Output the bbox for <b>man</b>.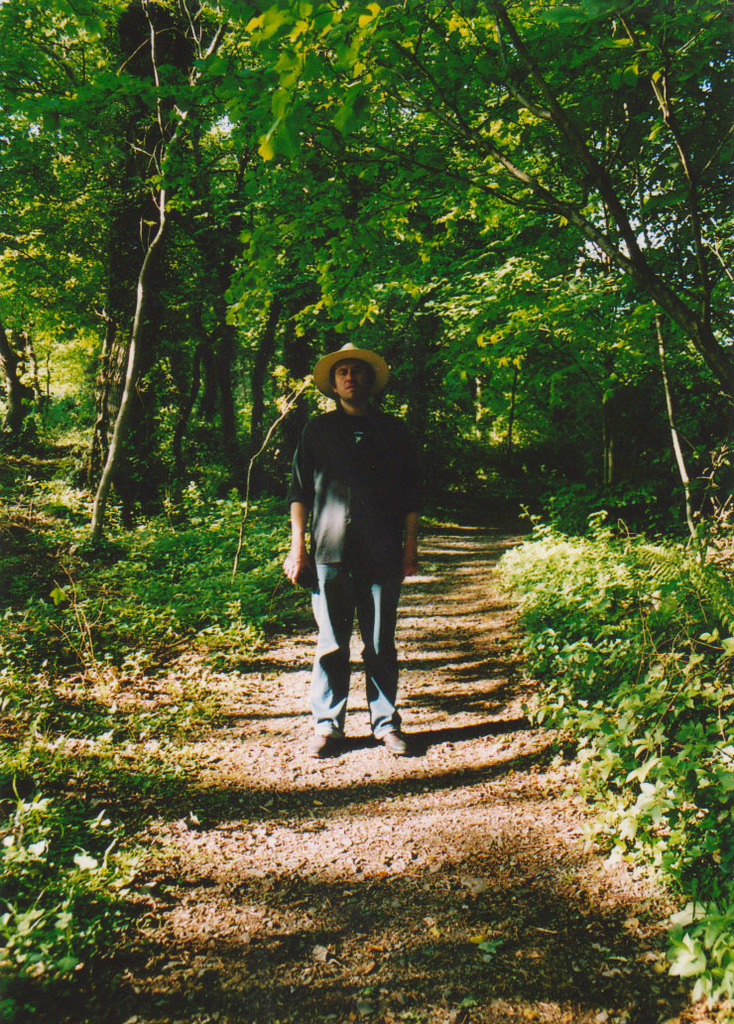
{"left": 286, "top": 334, "right": 434, "bottom": 781}.
